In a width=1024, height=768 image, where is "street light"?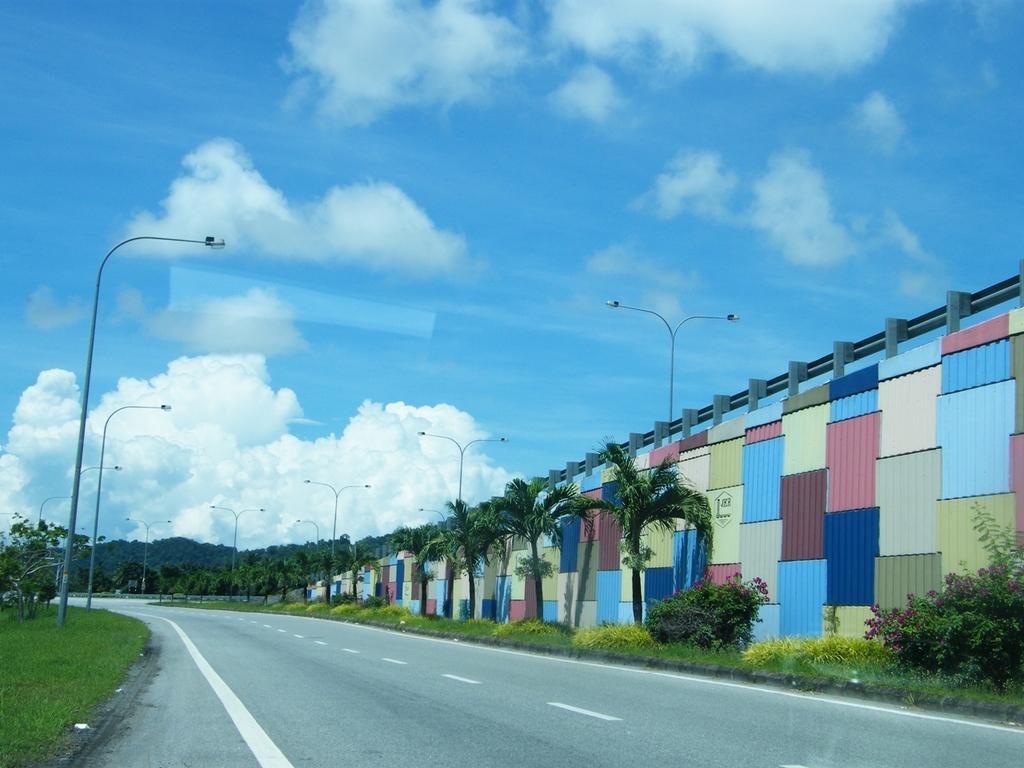
208,504,264,602.
